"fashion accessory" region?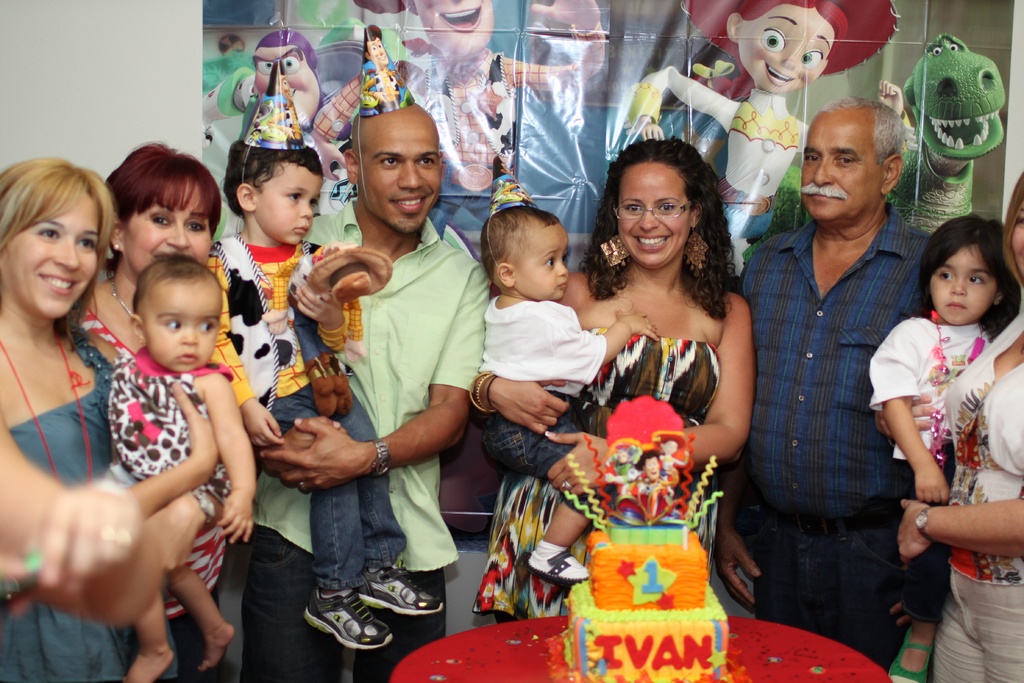
(left=242, top=53, right=306, bottom=178)
